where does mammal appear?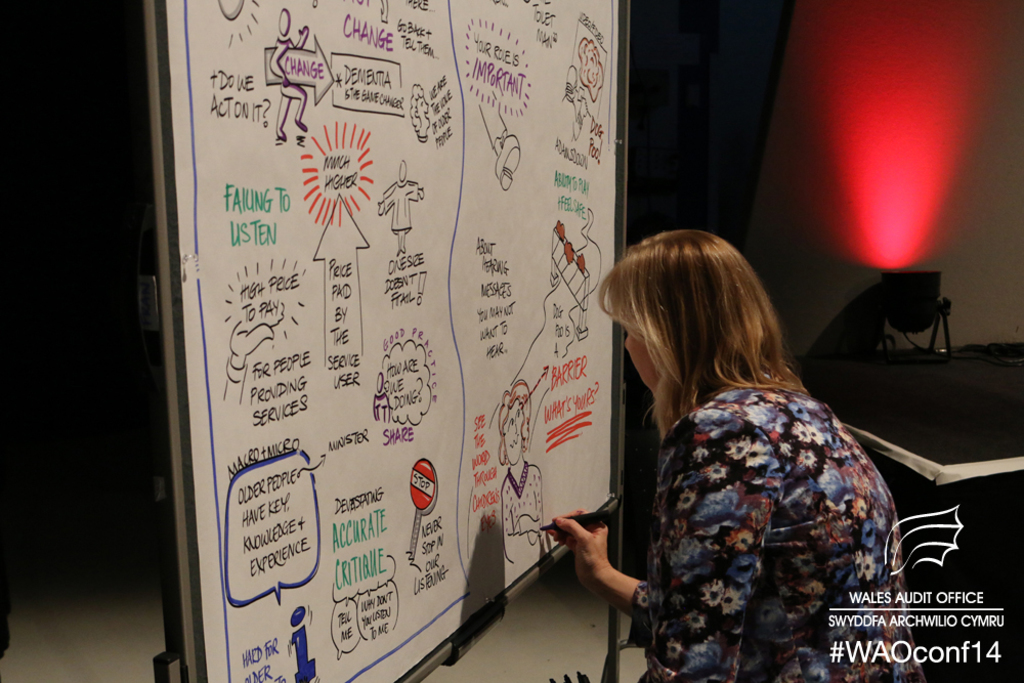
Appears at {"x1": 495, "y1": 373, "x2": 551, "y2": 559}.
